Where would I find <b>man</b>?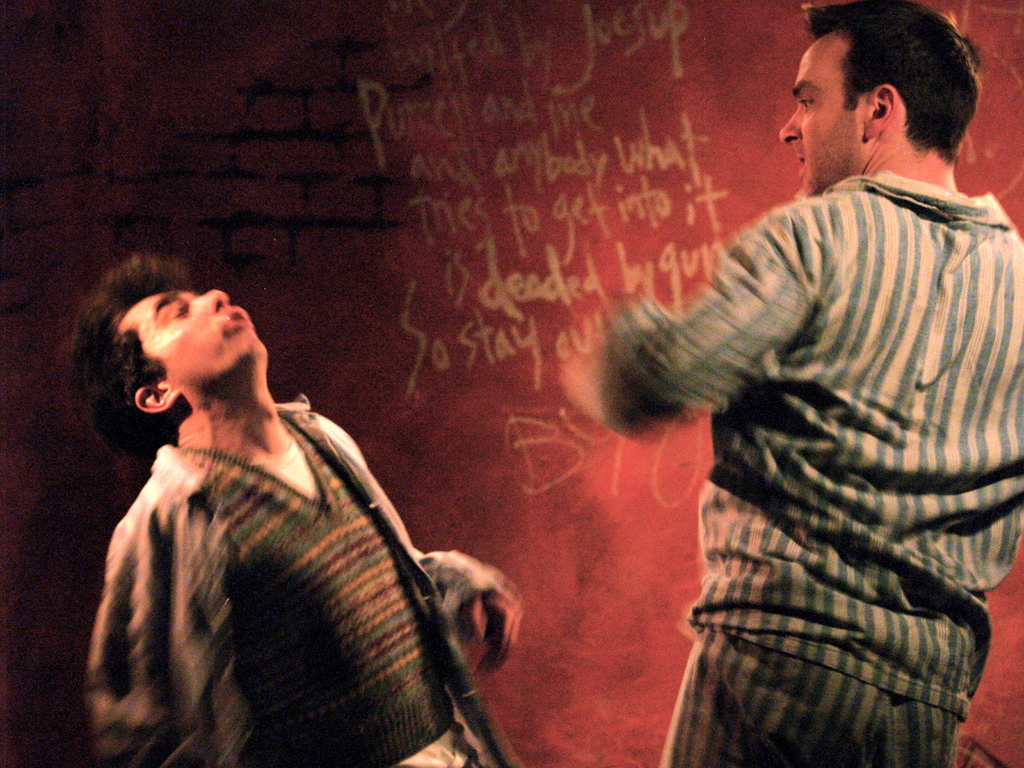
At [68, 264, 454, 767].
